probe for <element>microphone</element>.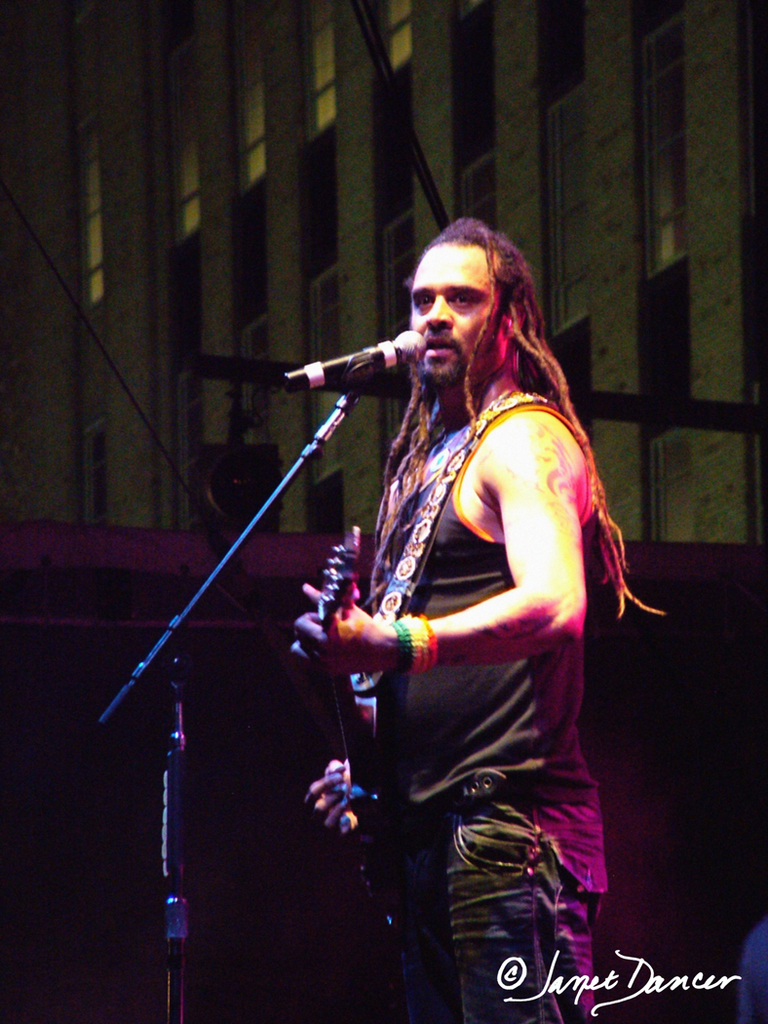
Probe result: Rect(281, 327, 442, 405).
